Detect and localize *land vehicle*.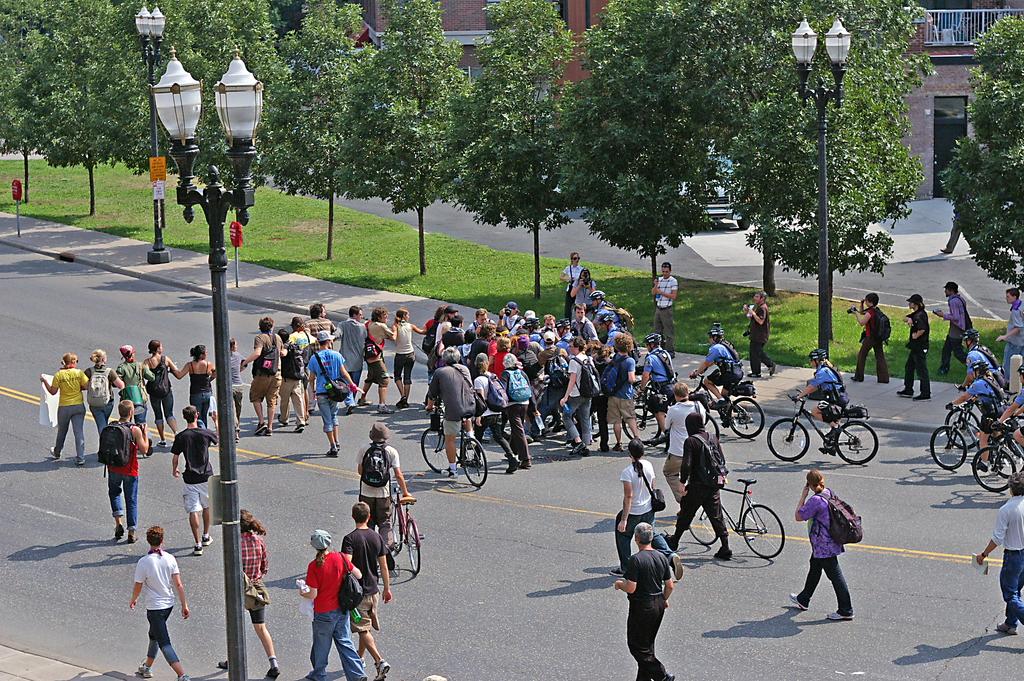
Localized at x1=690, y1=371, x2=762, y2=437.
